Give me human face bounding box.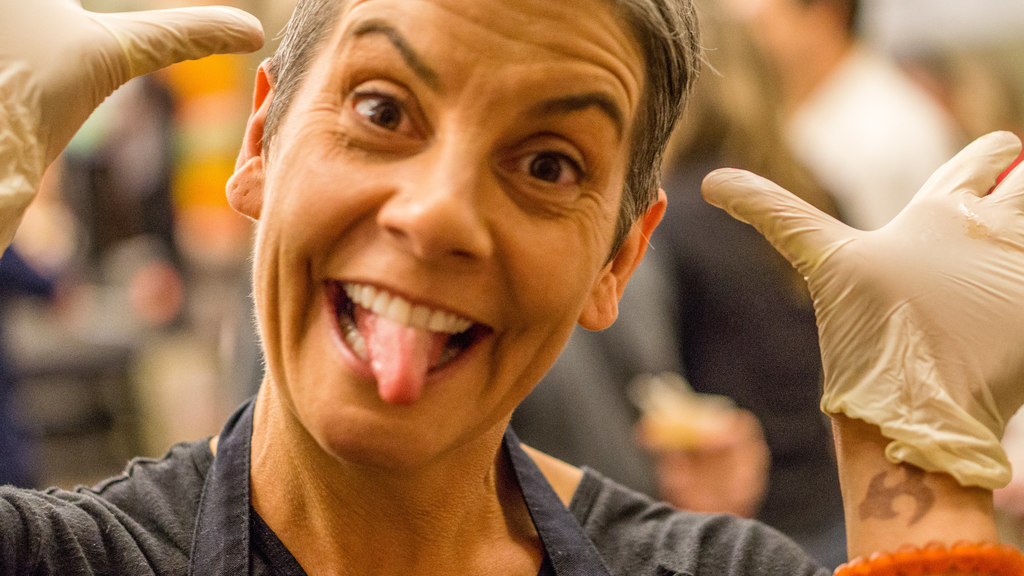
<region>255, 0, 647, 474</region>.
